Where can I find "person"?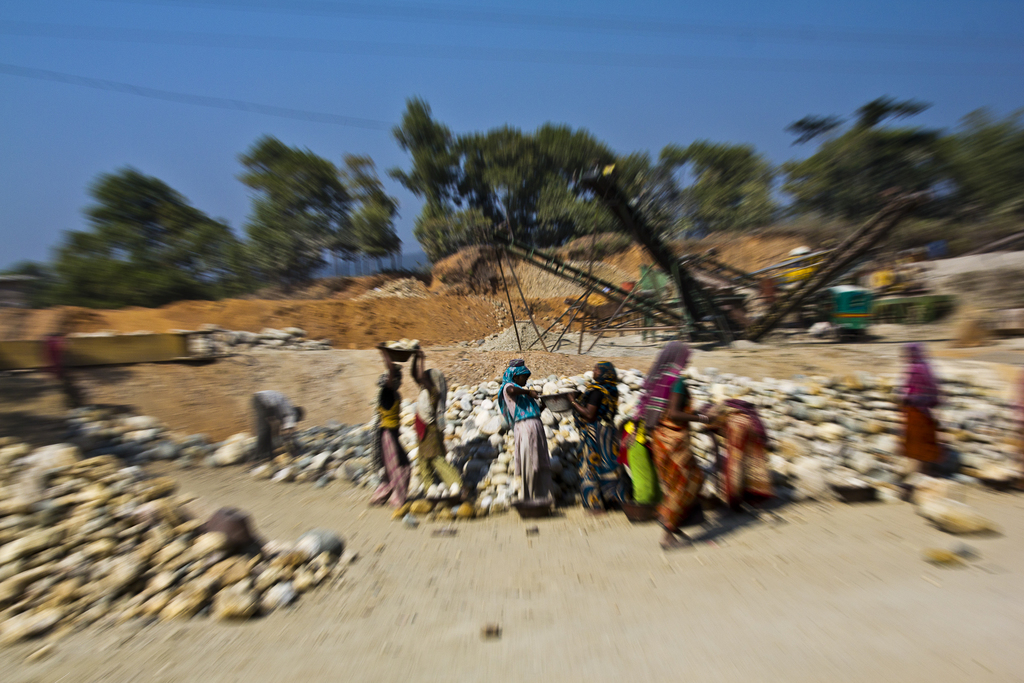
You can find it at {"left": 697, "top": 396, "right": 773, "bottom": 505}.
